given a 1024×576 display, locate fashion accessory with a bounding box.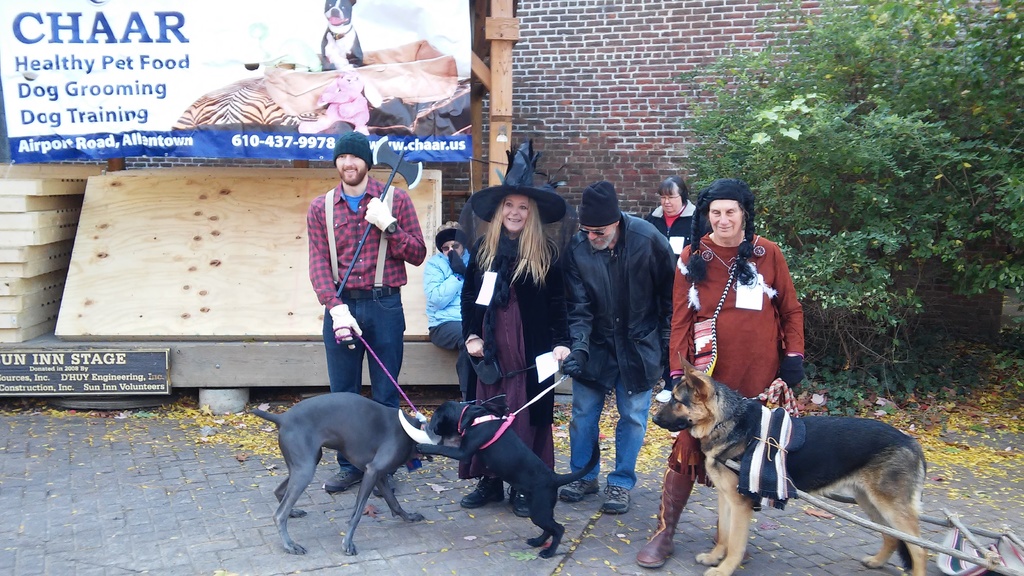
Located: [372,476,396,494].
